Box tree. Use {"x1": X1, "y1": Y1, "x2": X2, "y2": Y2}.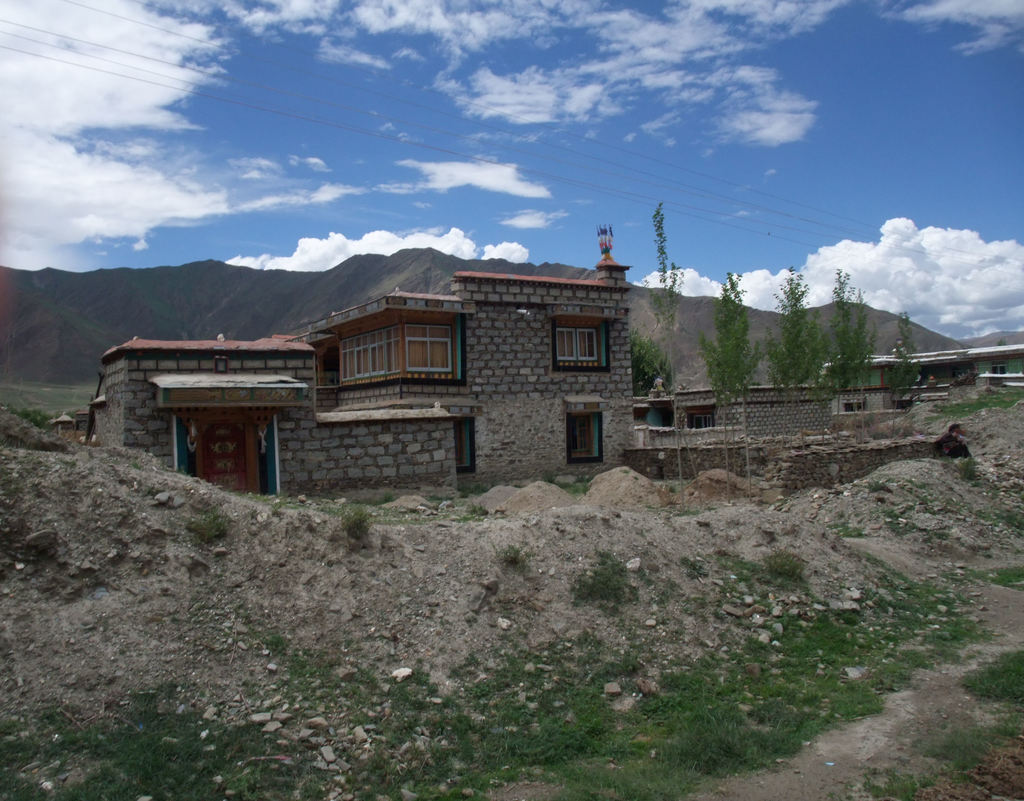
{"x1": 882, "y1": 311, "x2": 922, "y2": 433}.
